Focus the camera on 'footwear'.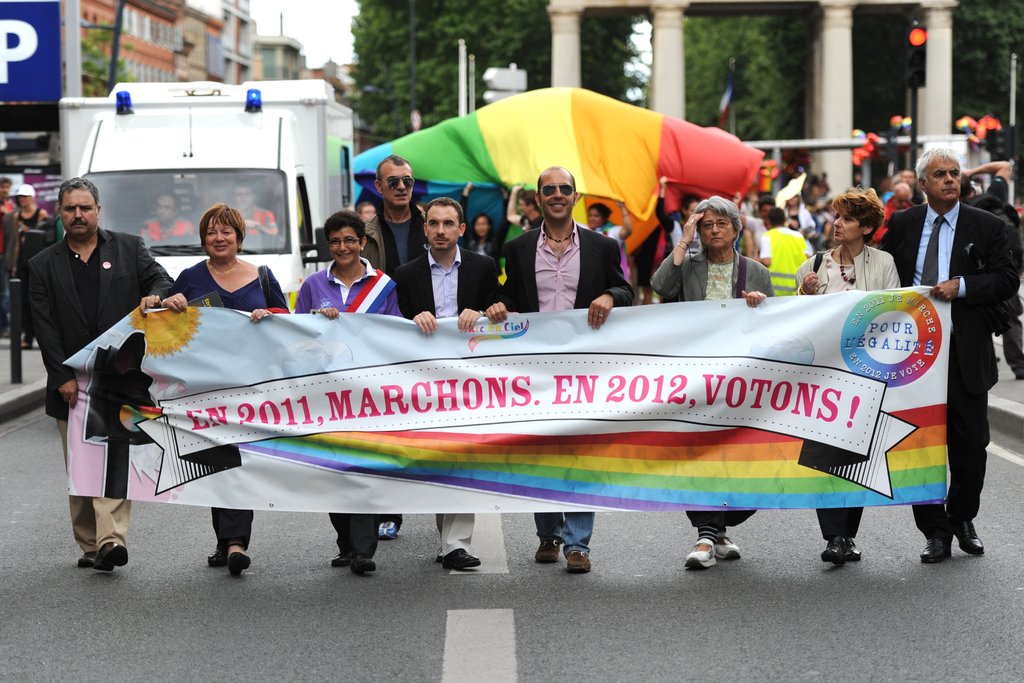
Focus region: (x1=354, y1=554, x2=376, y2=574).
